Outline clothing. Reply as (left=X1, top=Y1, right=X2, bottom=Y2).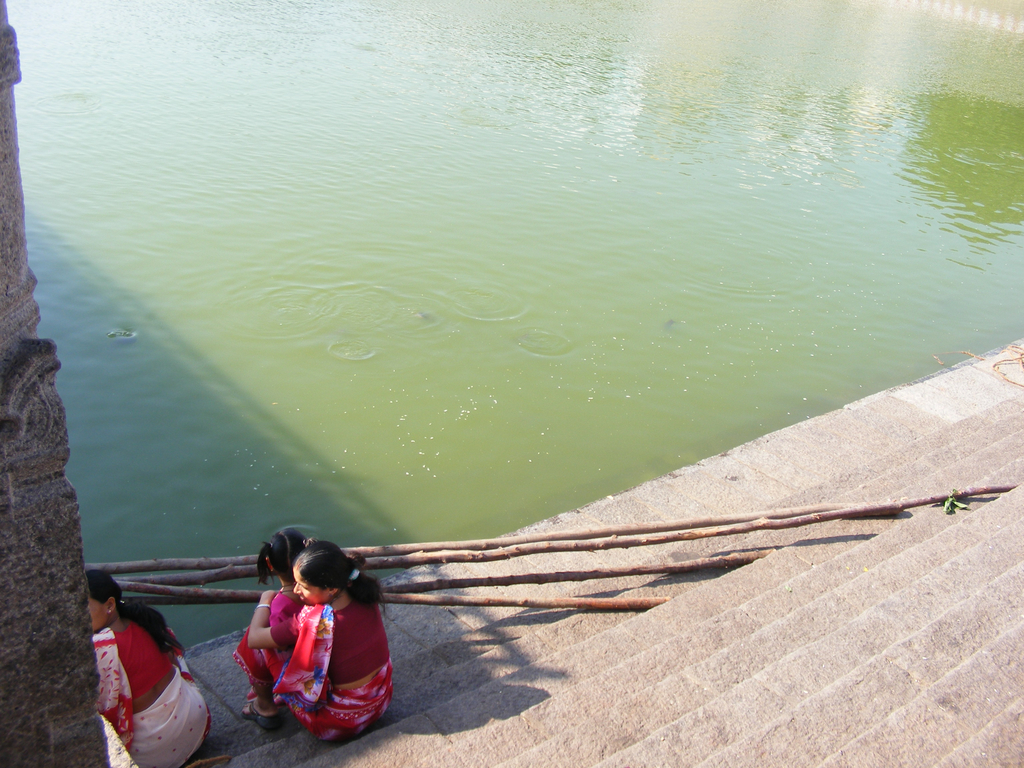
(left=90, top=632, right=216, bottom=767).
